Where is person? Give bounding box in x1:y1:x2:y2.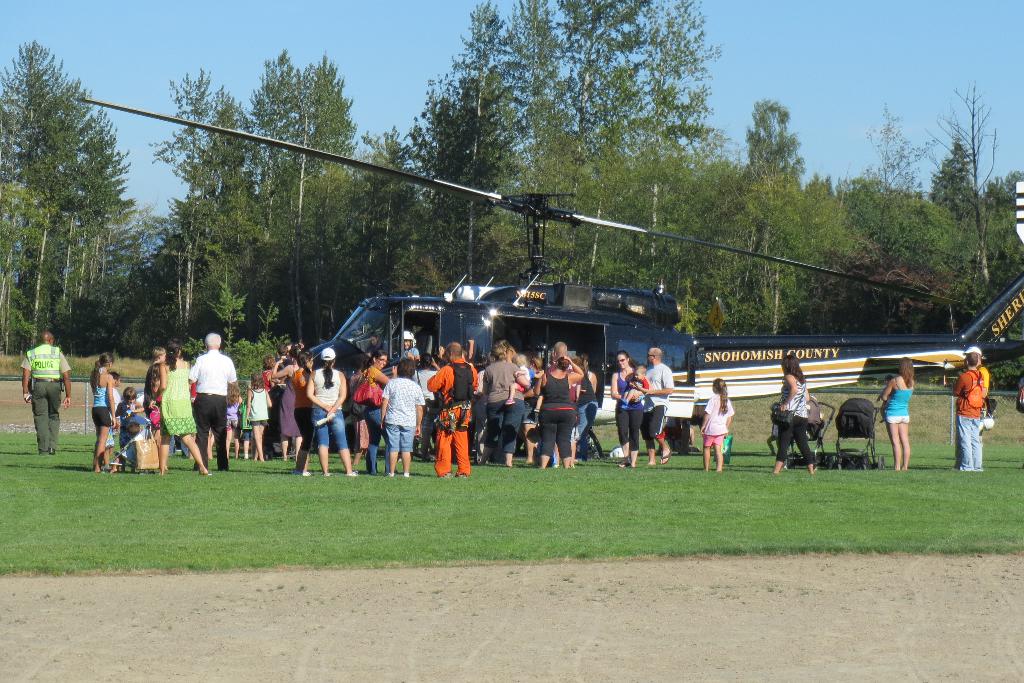
619:365:652:412.
